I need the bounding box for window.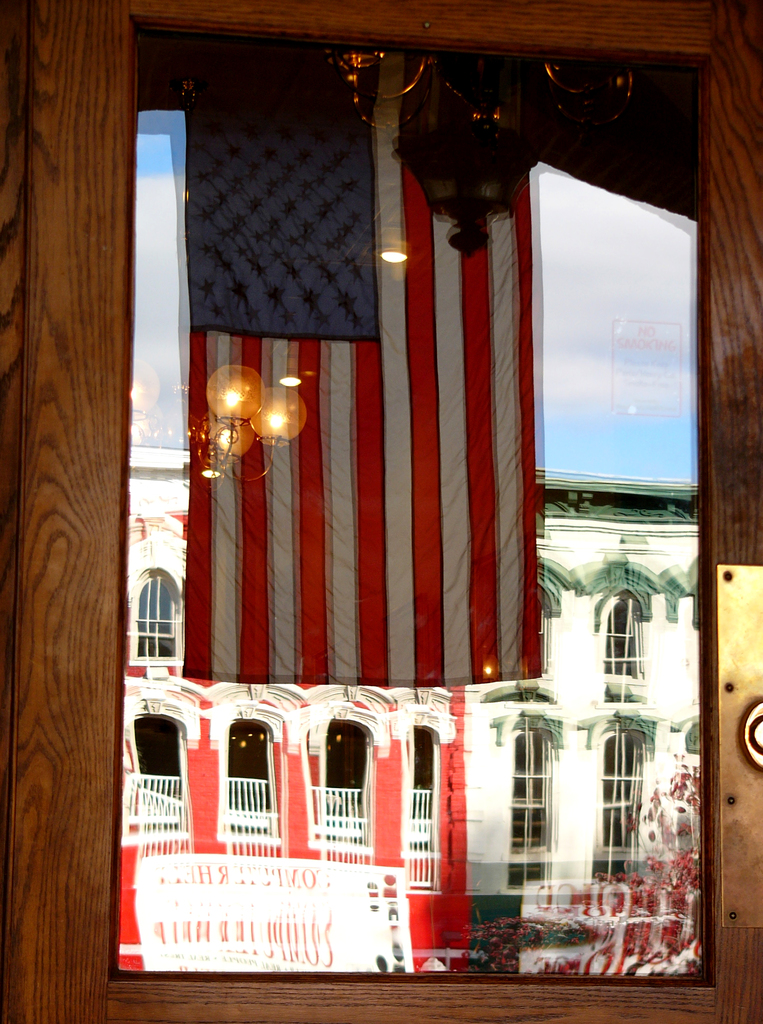
Here it is: 598,593,641,684.
